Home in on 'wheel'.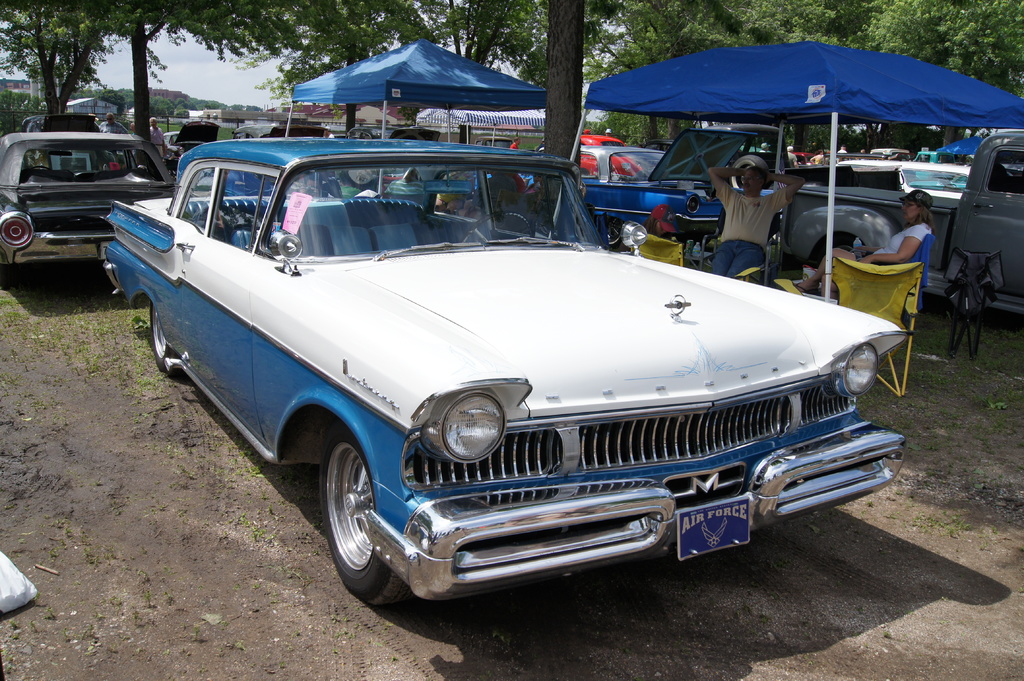
Homed in at bbox=(151, 303, 177, 371).
